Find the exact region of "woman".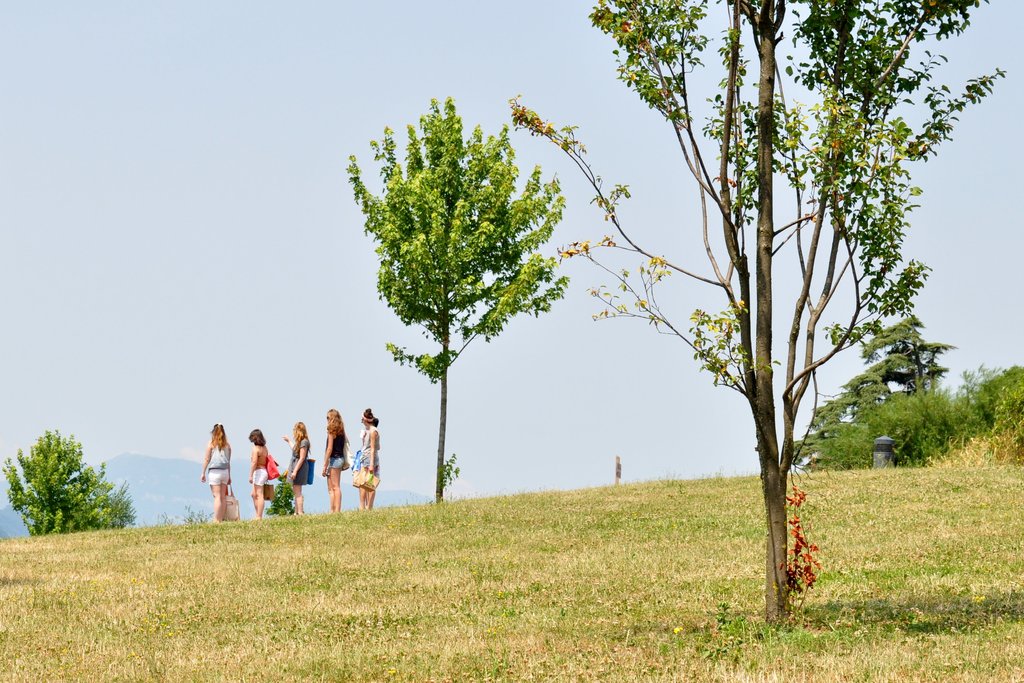
Exact region: bbox=(246, 425, 272, 522).
